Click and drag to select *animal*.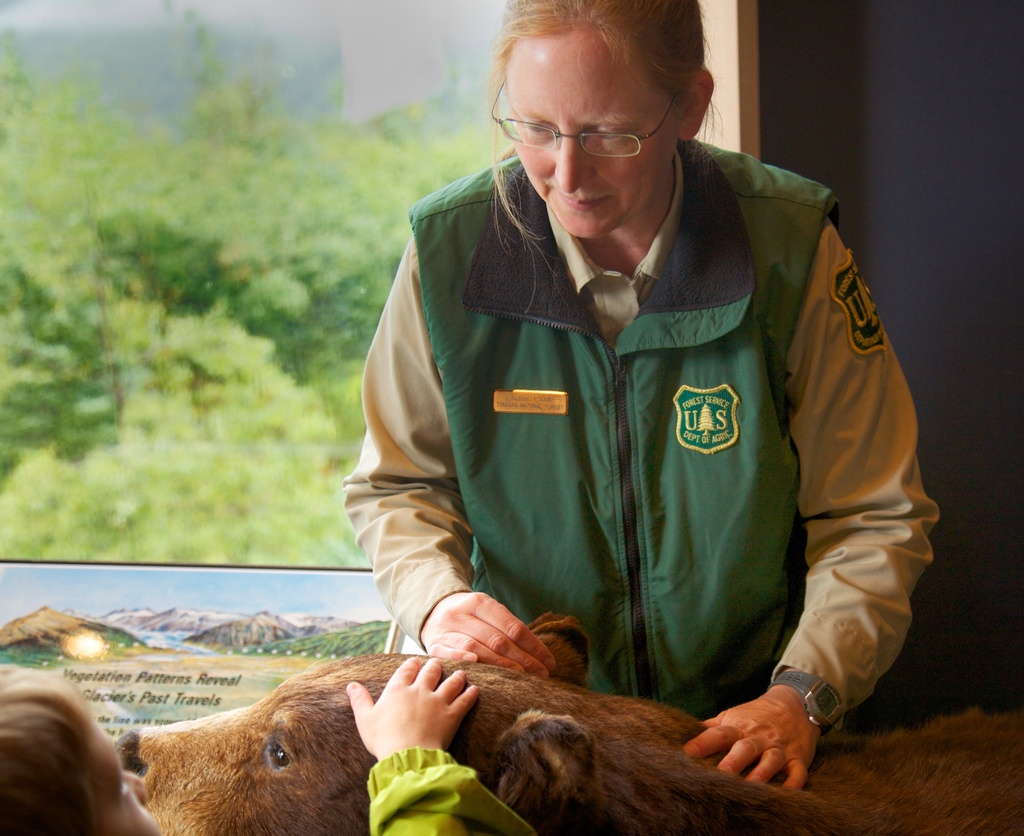
Selection: (x1=118, y1=616, x2=1023, y2=834).
